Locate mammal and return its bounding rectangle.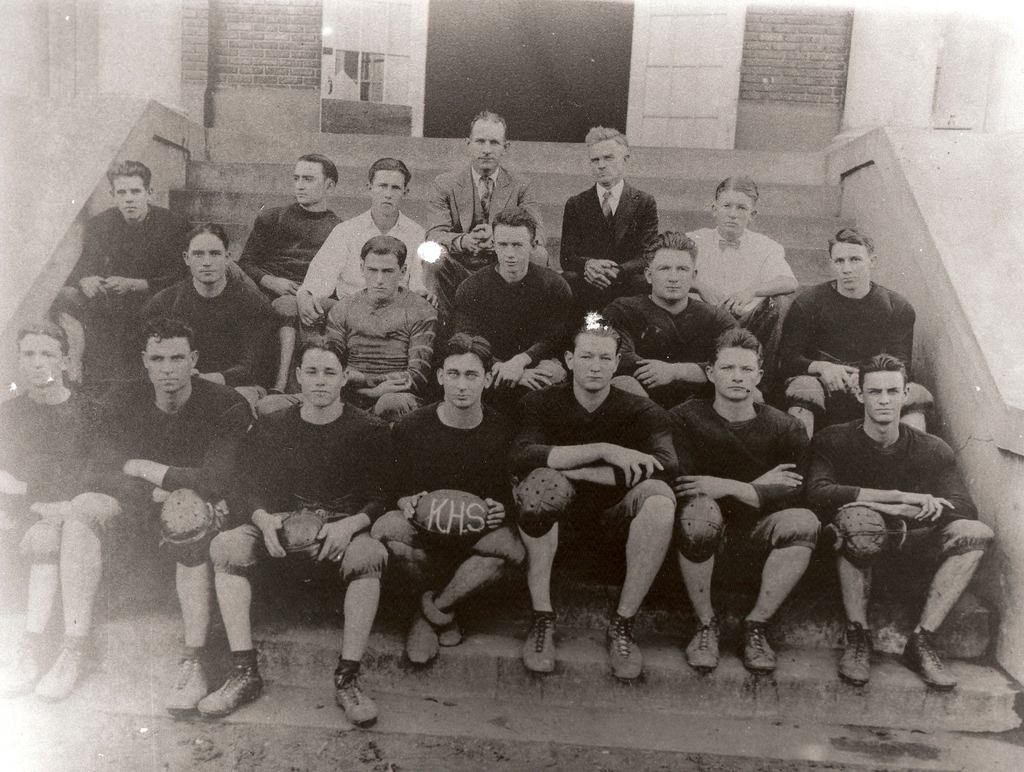
x1=452 y1=202 x2=580 y2=405.
